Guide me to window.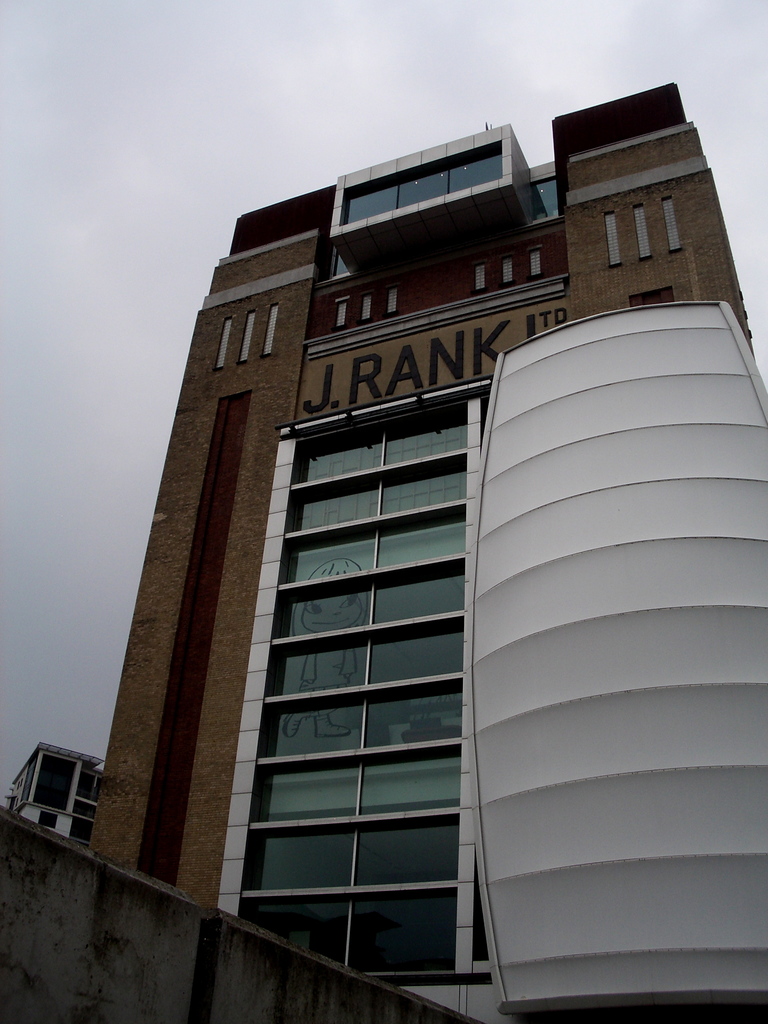
Guidance: (233,308,261,359).
